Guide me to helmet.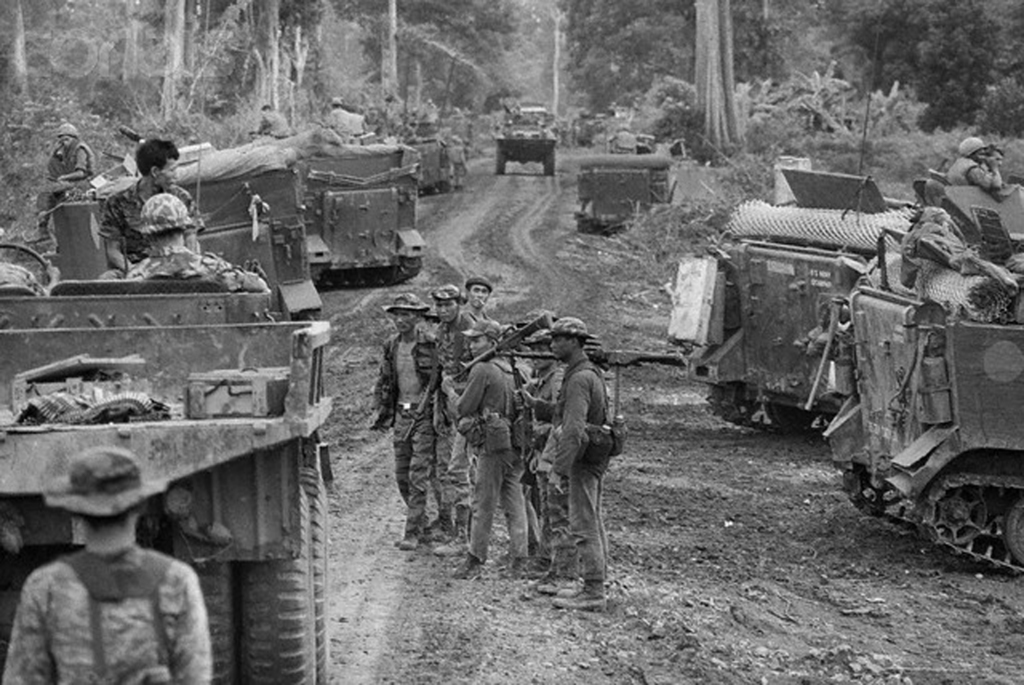
Guidance: box(57, 124, 77, 139).
